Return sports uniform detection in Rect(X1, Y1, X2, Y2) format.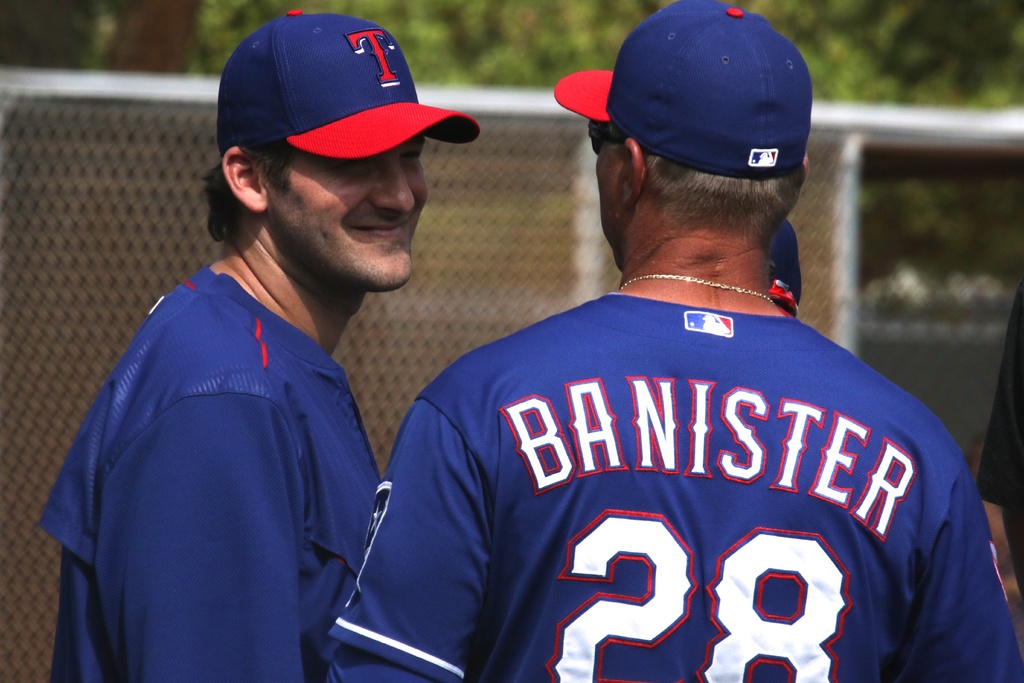
Rect(329, 0, 1023, 682).
